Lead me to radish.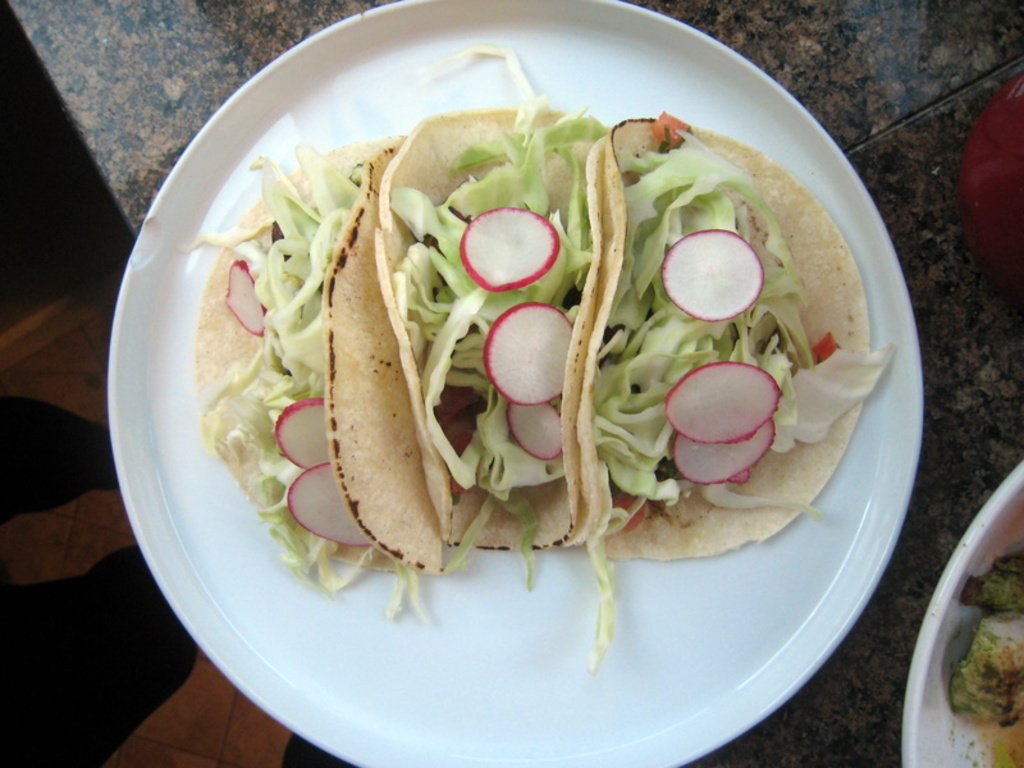
Lead to pyautogui.locateOnScreen(660, 230, 765, 321).
